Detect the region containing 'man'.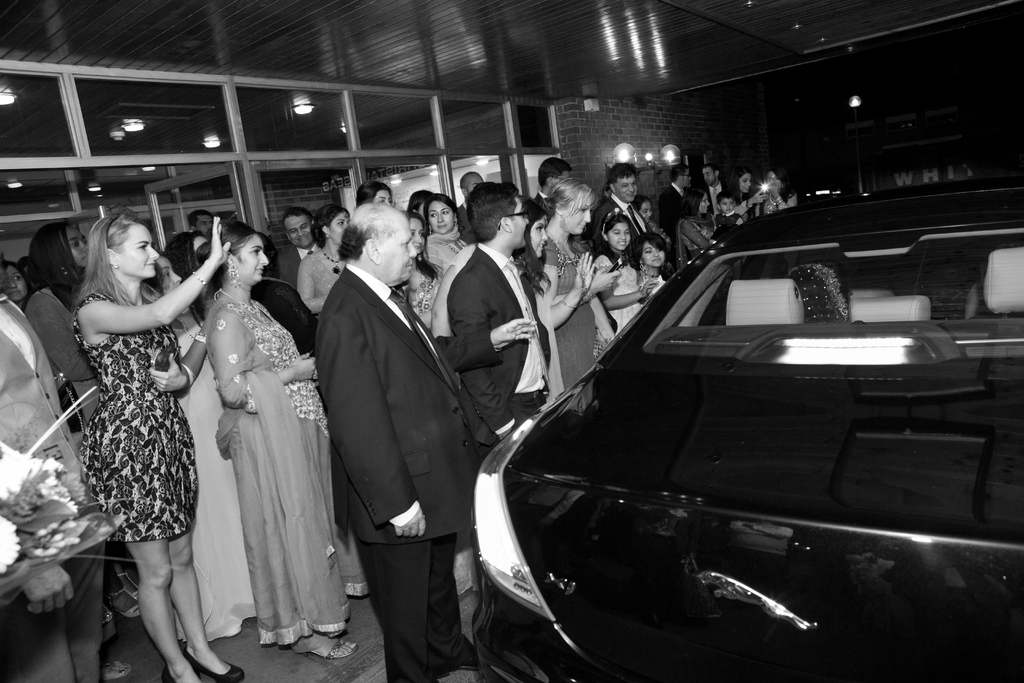
locate(698, 156, 740, 220).
